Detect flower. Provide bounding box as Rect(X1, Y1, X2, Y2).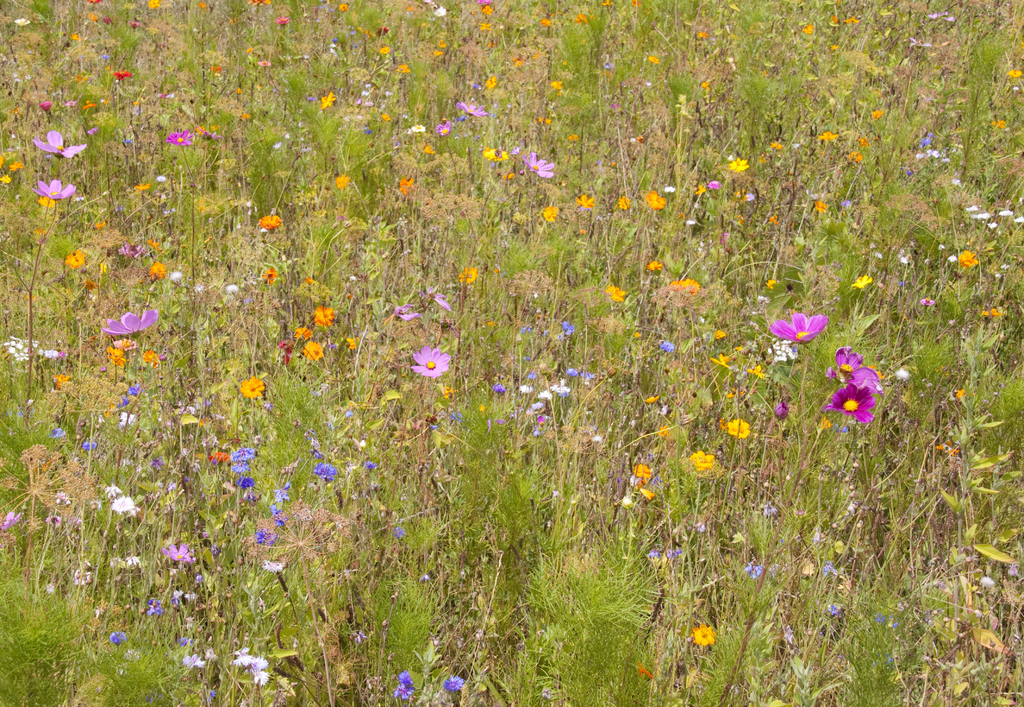
Rect(29, 176, 72, 204).
